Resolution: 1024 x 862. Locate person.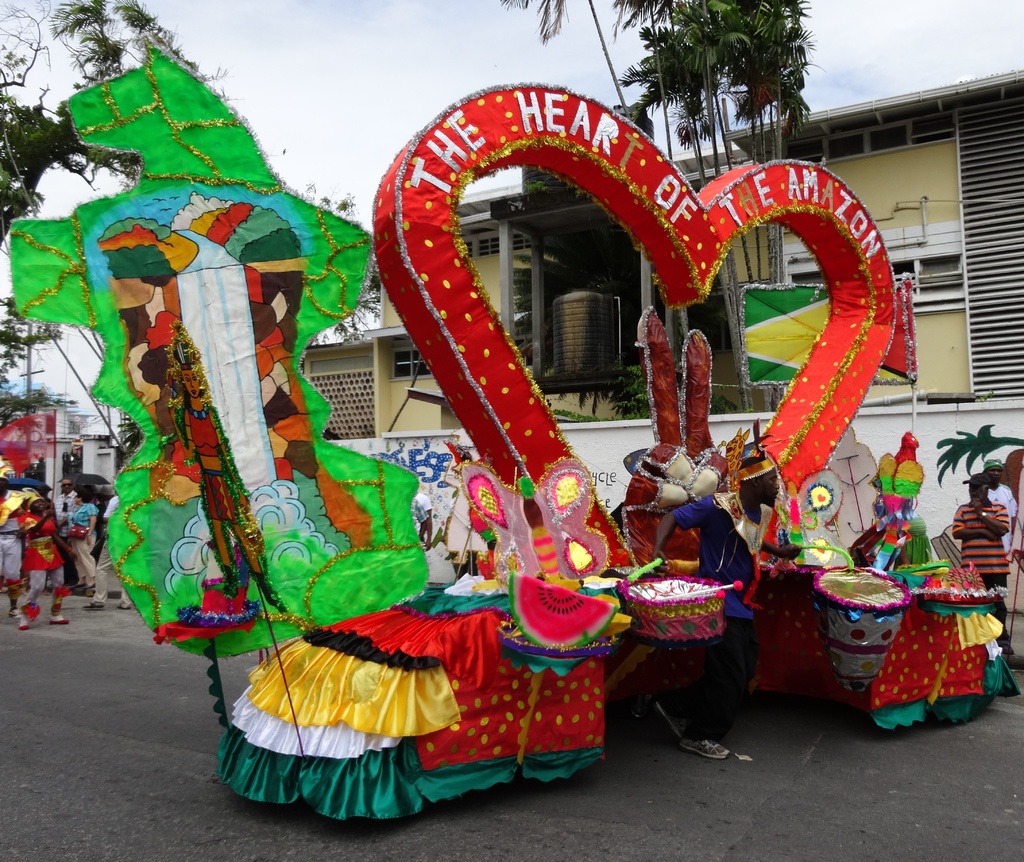
region(10, 477, 69, 621).
